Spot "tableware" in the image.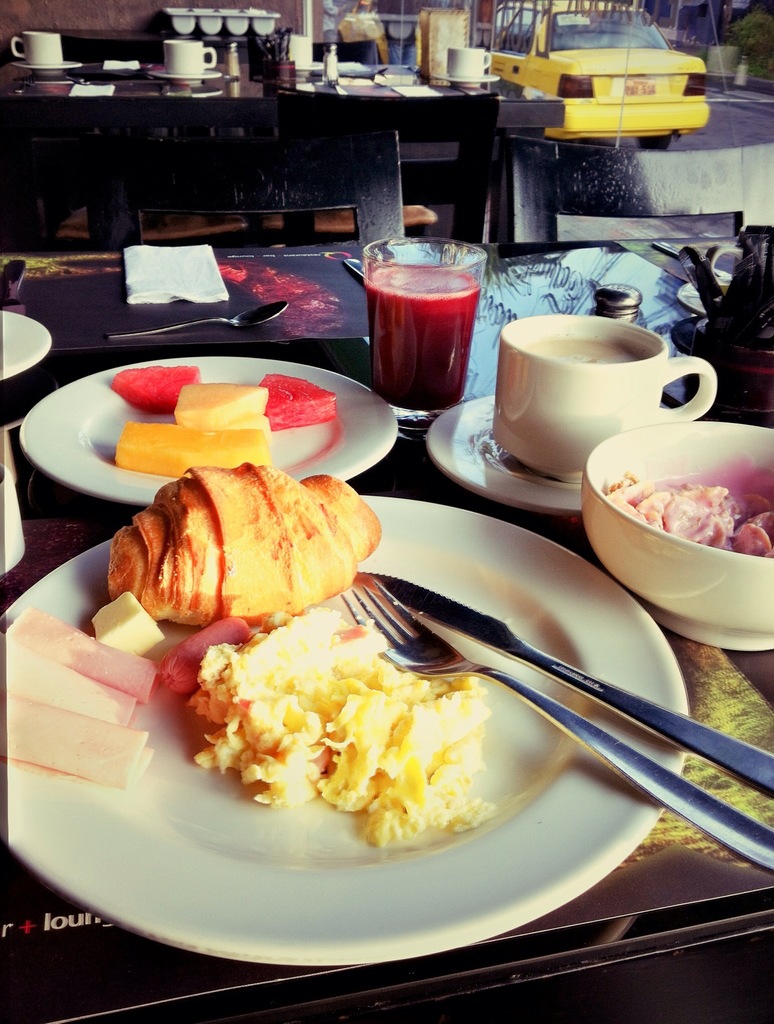
"tableware" found at 19/357/397/508.
